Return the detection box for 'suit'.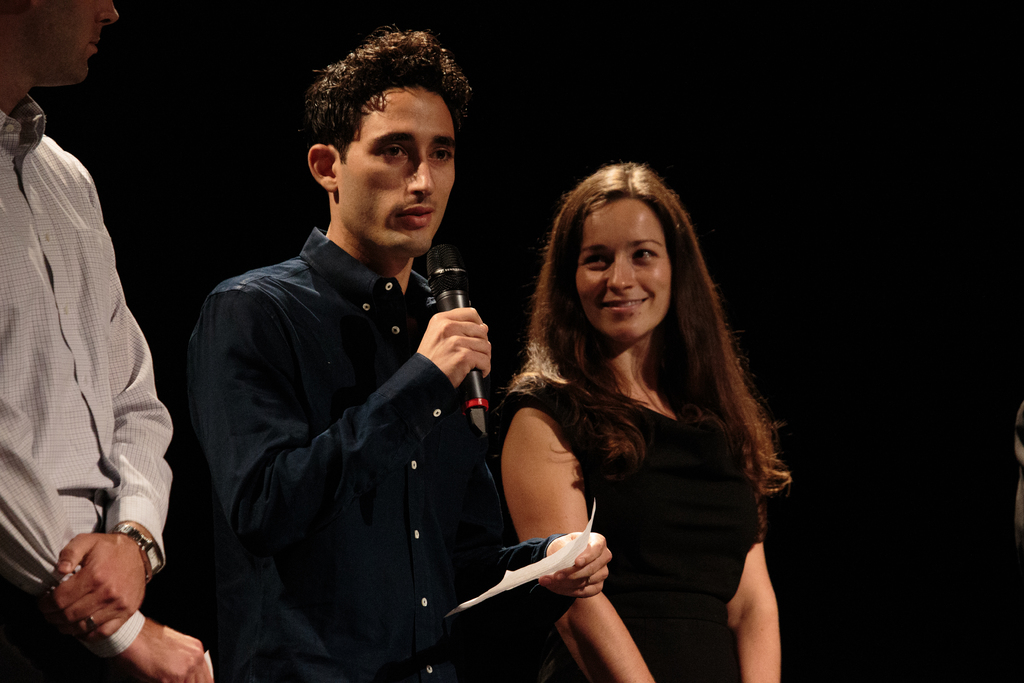
[183,138,525,673].
